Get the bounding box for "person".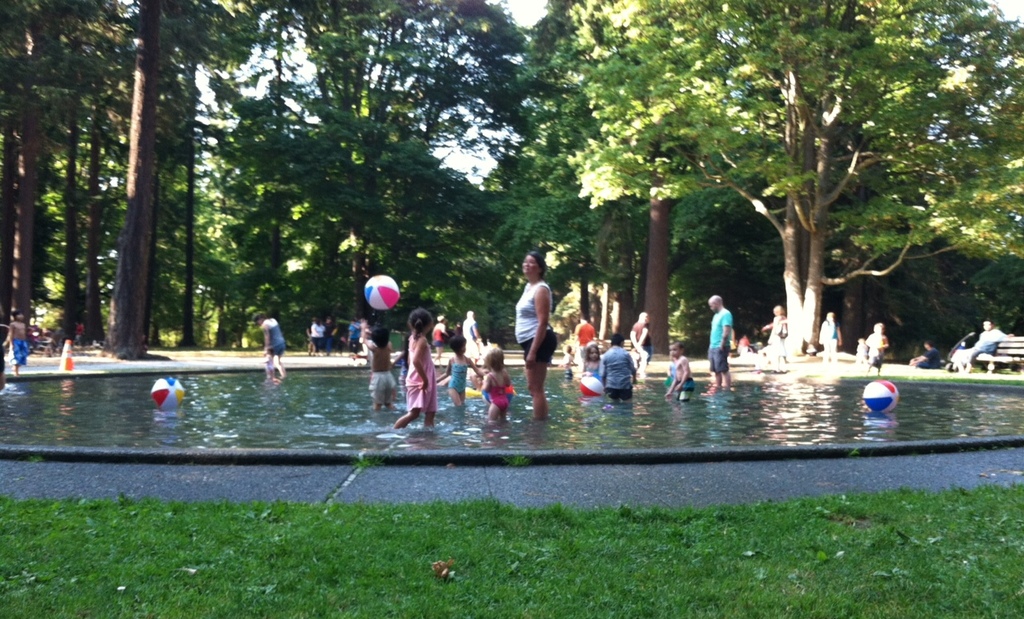
{"x1": 758, "y1": 307, "x2": 790, "y2": 360}.
